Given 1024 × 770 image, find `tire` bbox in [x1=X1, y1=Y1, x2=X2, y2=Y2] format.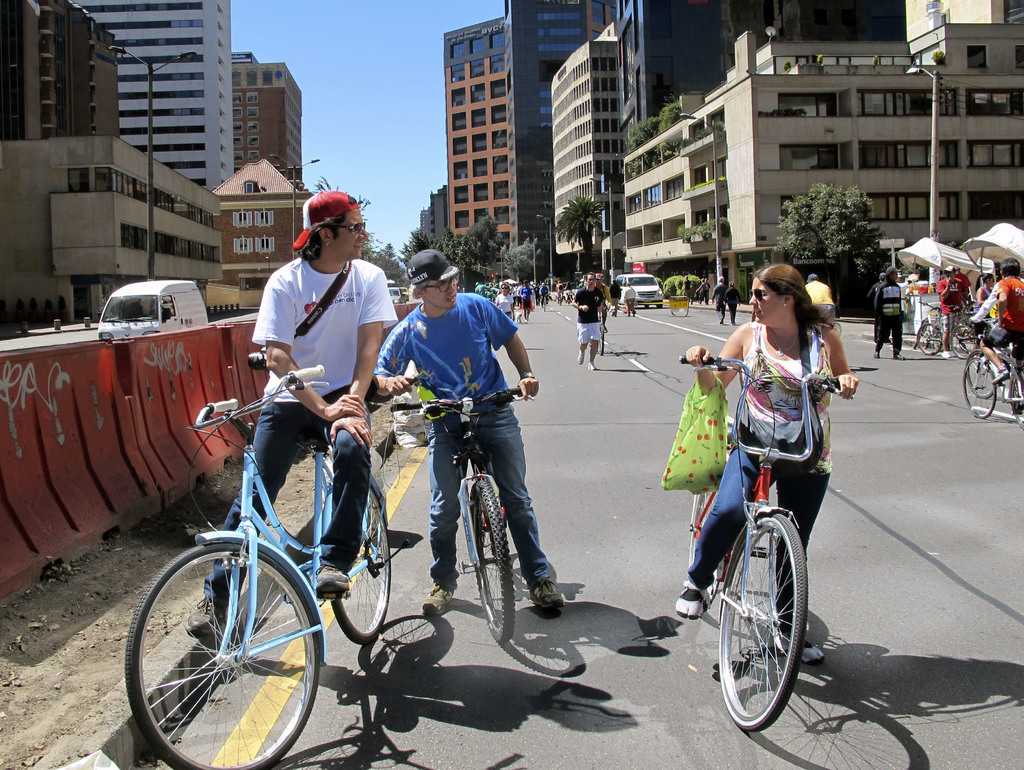
[x1=947, y1=320, x2=979, y2=360].
